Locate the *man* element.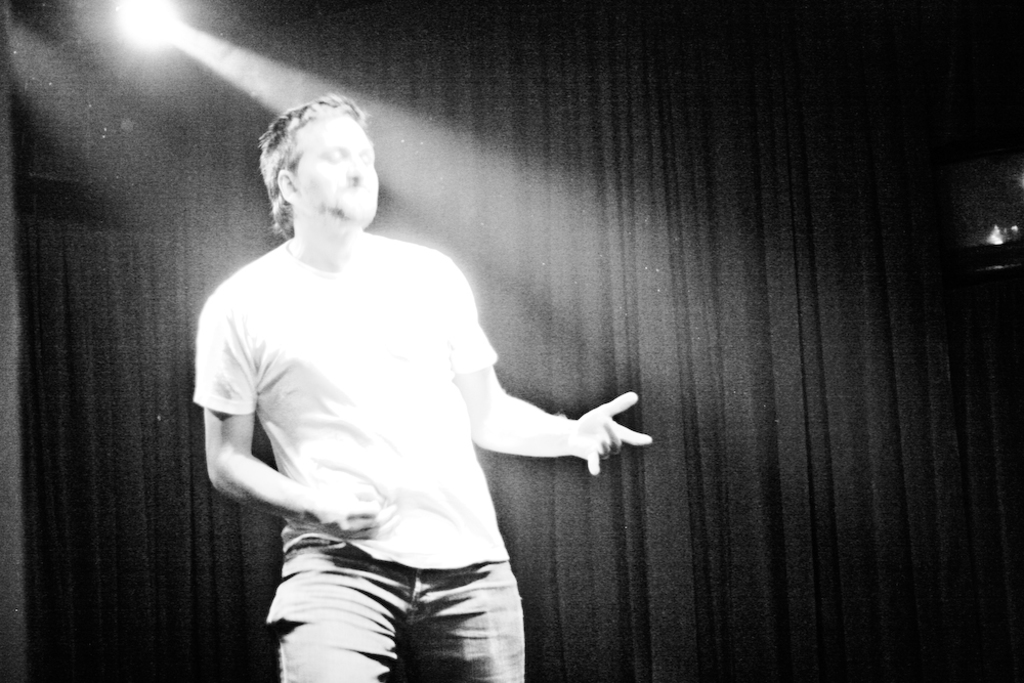
Element bbox: box=[189, 90, 651, 682].
